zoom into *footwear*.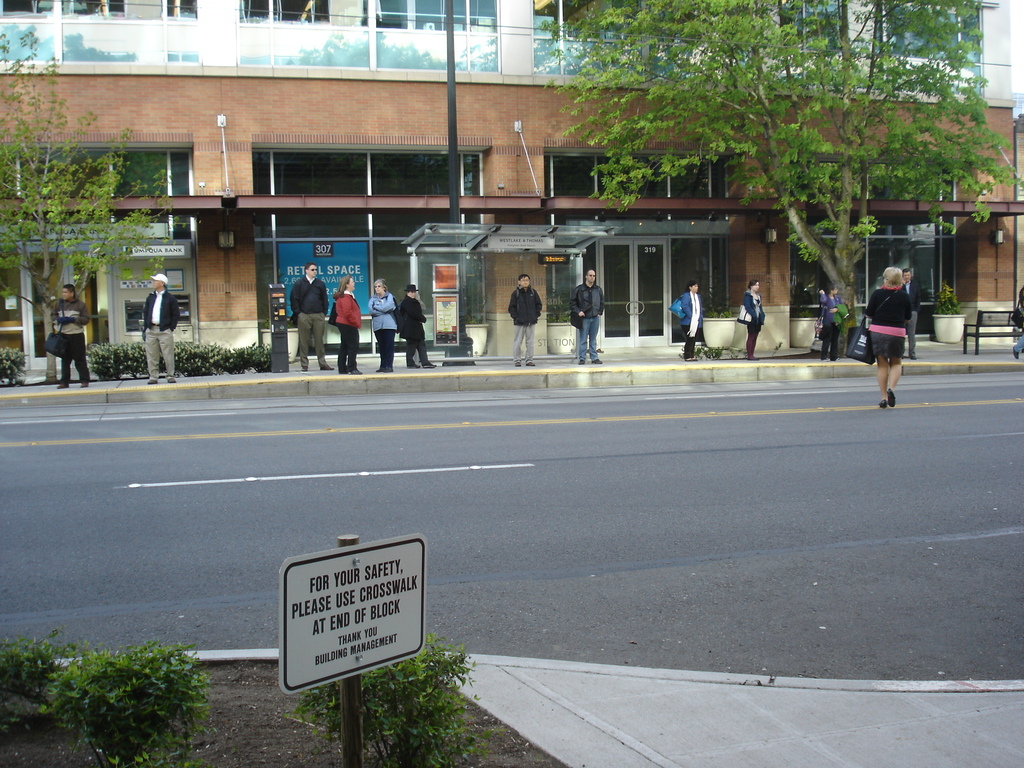
Zoom target: rect(423, 364, 435, 369).
